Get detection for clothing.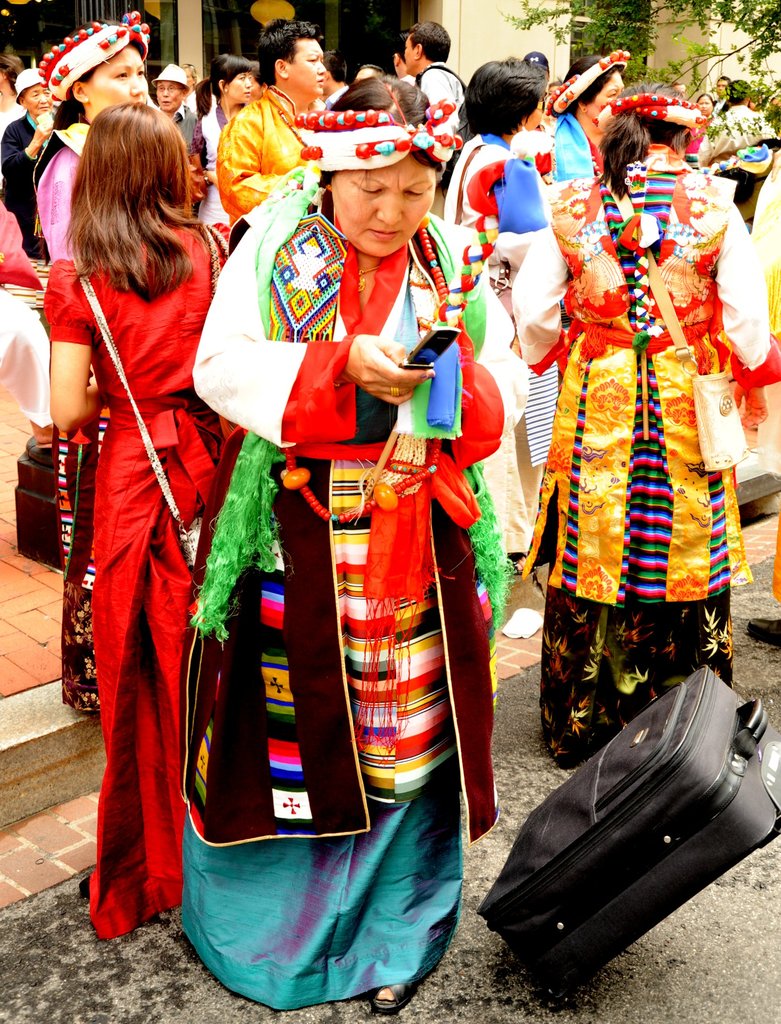
Detection: crop(169, 99, 201, 140).
